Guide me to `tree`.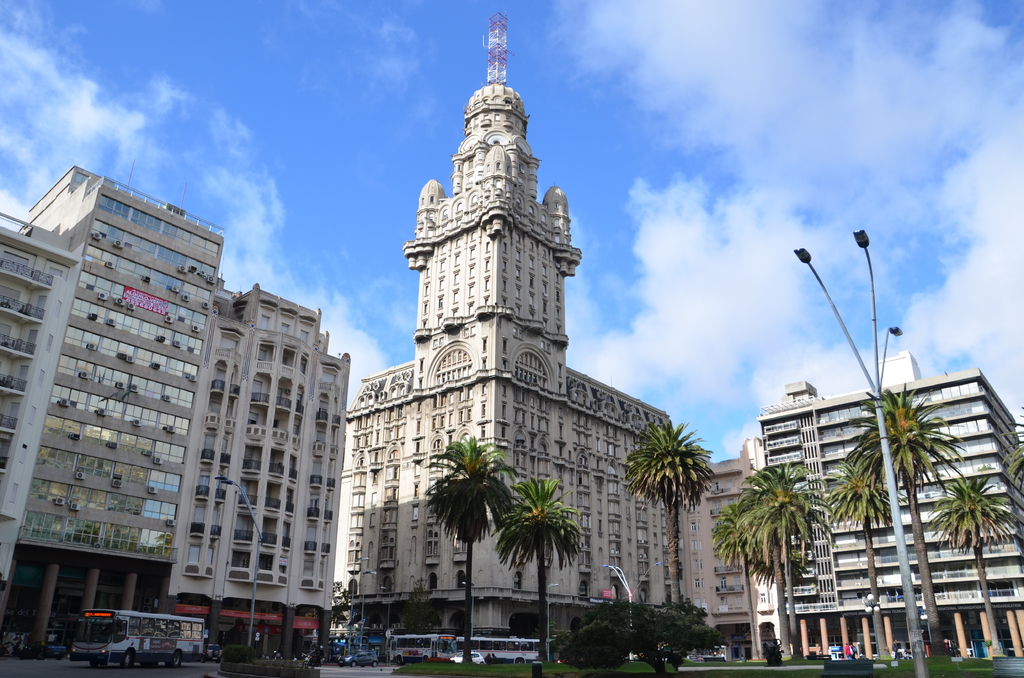
Guidance: [x1=399, y1=578, x2=447, y2=638].
